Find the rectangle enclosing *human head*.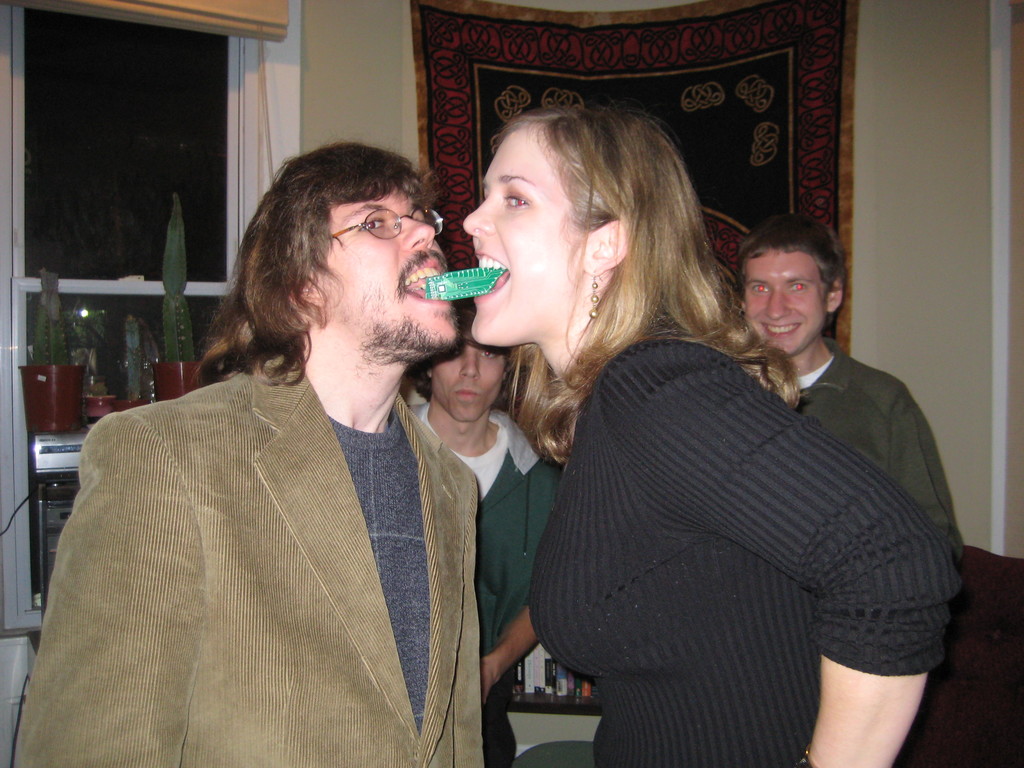
Rect(735, 212, 841, 358).
